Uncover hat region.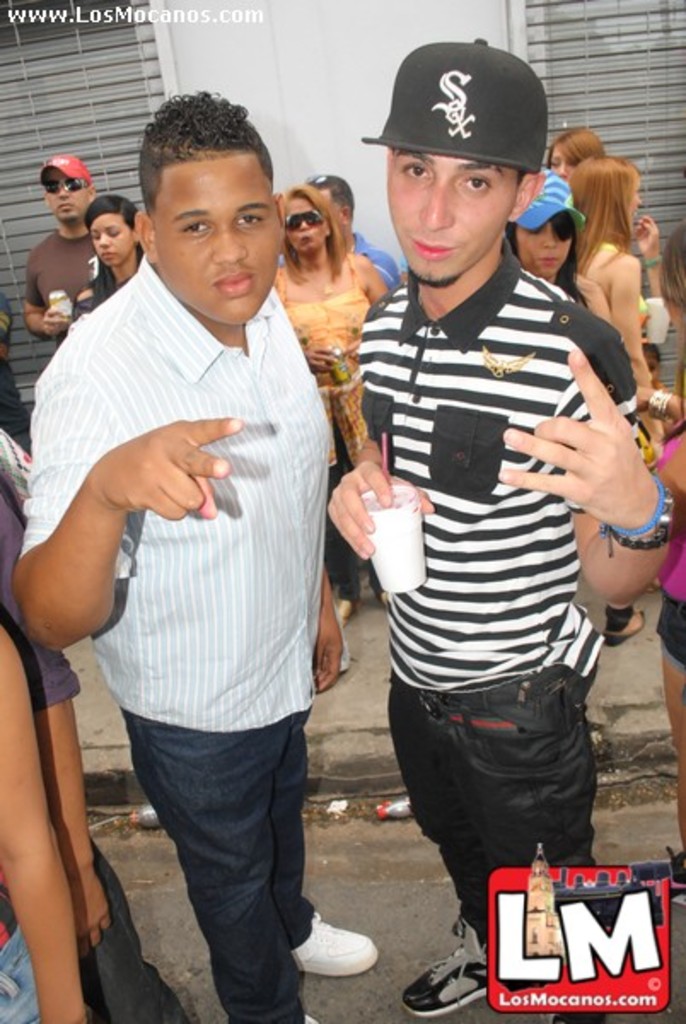
Uncovered: <region>515, 164, 590, 237</region>.
